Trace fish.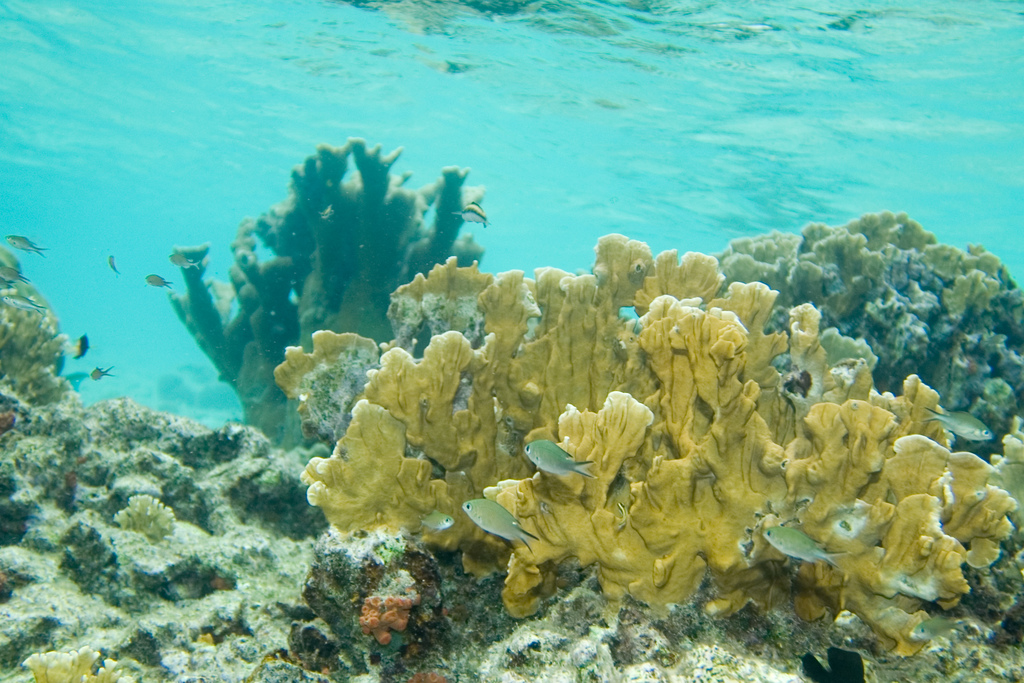
Traced to crop(144, 273, 173, 288).
